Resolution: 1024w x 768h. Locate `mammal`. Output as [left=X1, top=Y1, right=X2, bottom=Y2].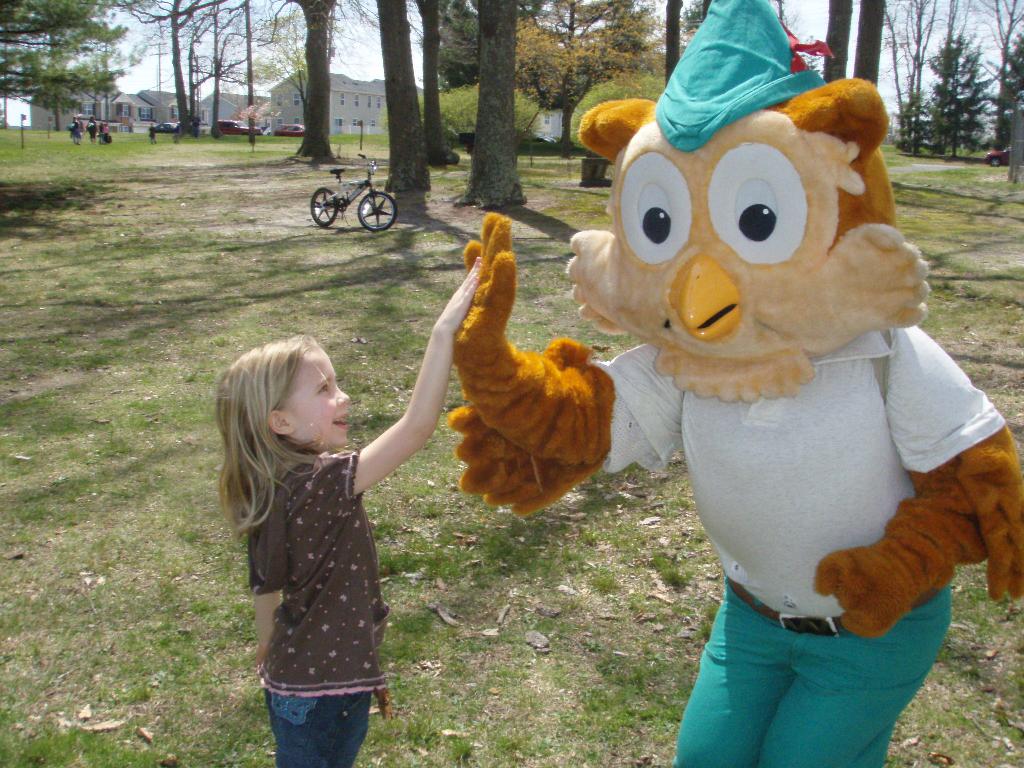
[left=191, top=113, right=198, bottom=138].
